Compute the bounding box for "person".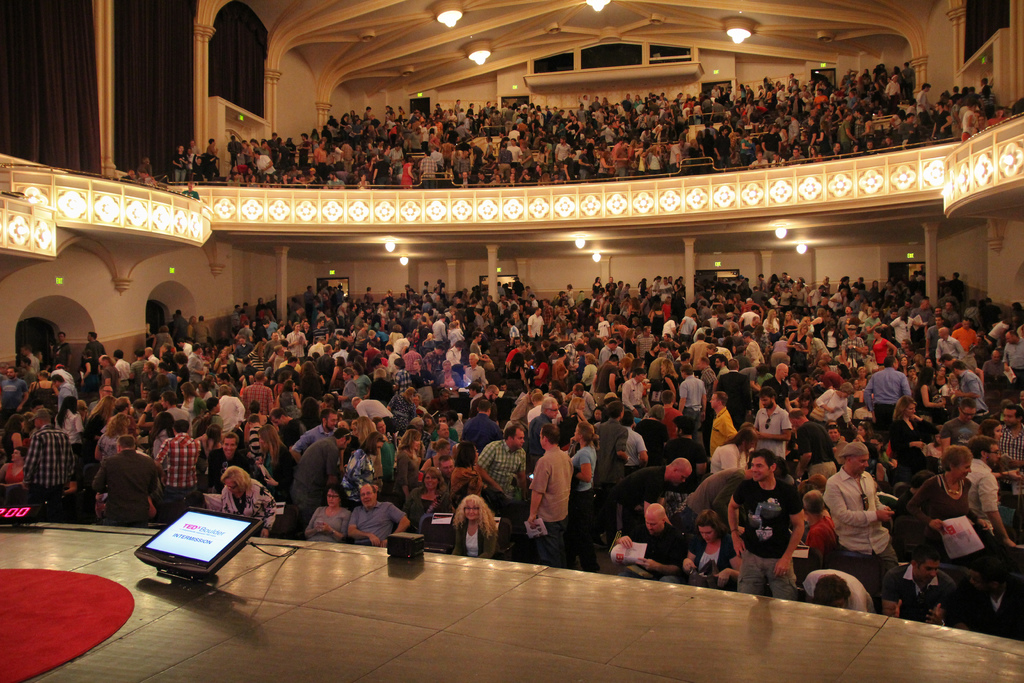
(x1=214, y1=384, x2=246, y2=432).
